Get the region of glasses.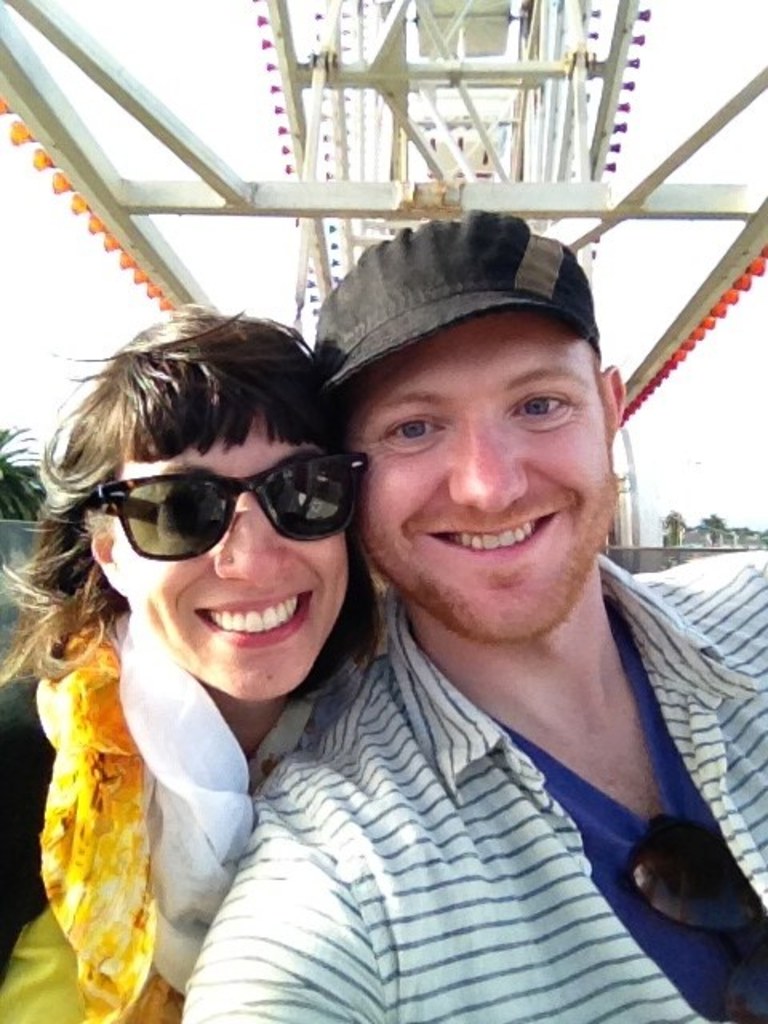
left=91, top=446, right=374, bottom=563.
